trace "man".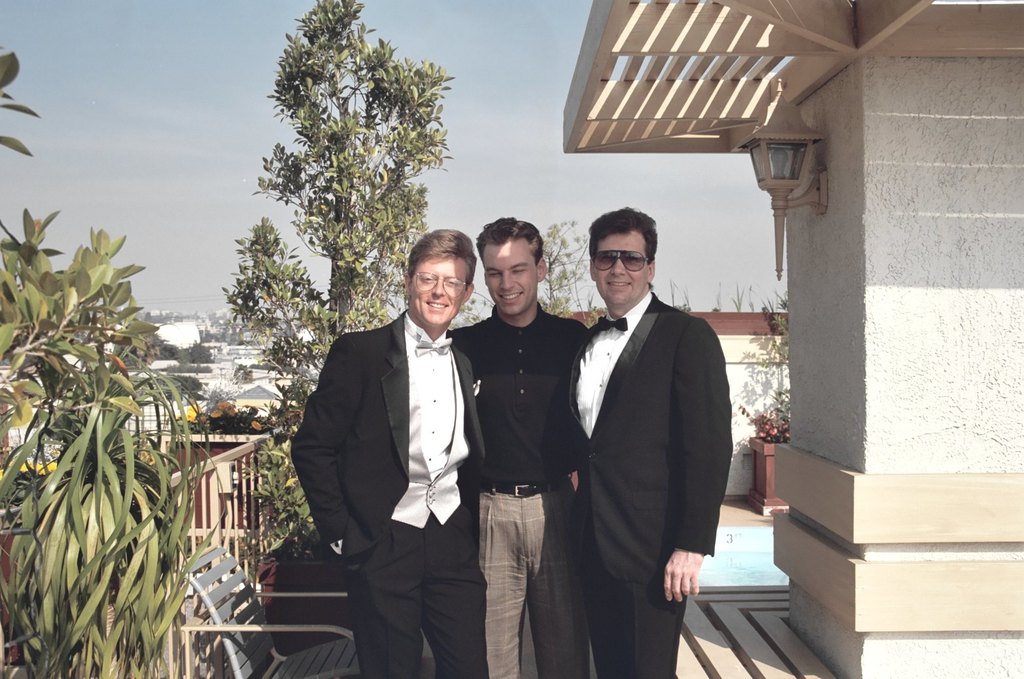
Traced to (296, 191, 493, 672).
